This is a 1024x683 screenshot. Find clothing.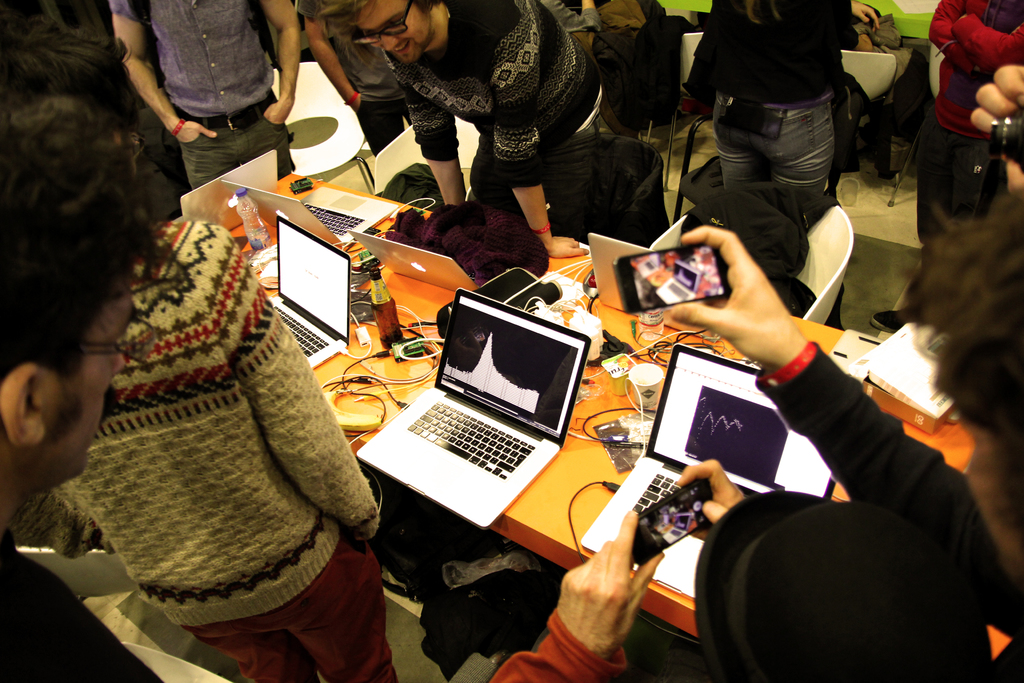
Bounding box: box(106, 0, 294, 190).
